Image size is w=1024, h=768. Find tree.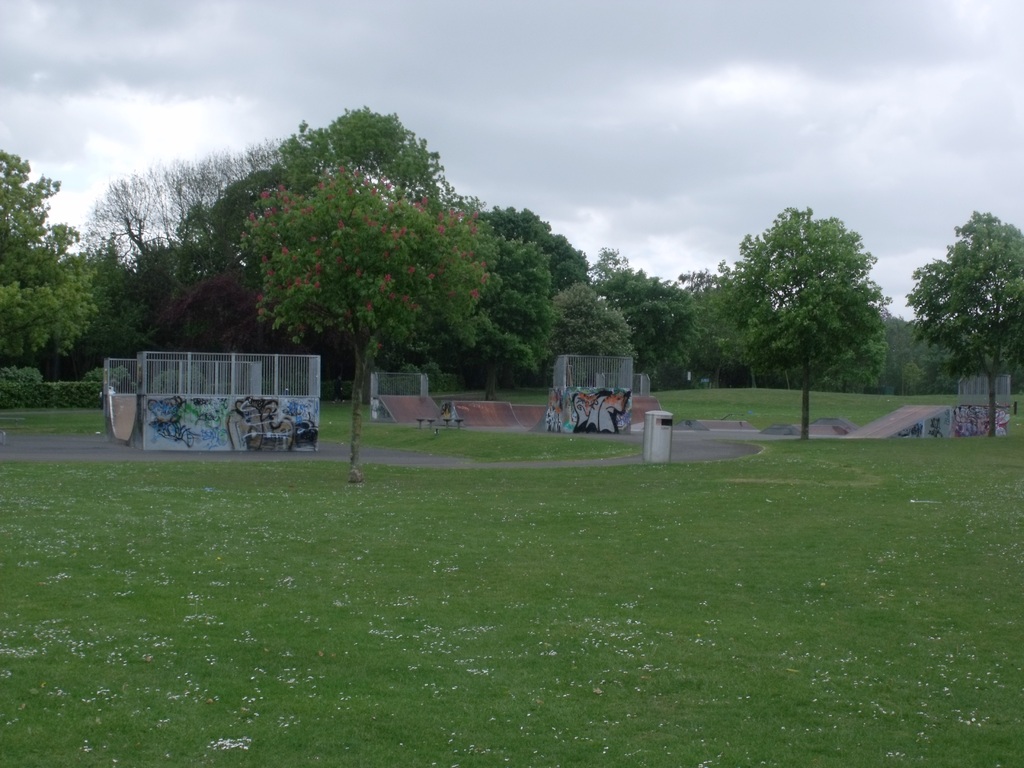
(80, 114, 283, 321).
